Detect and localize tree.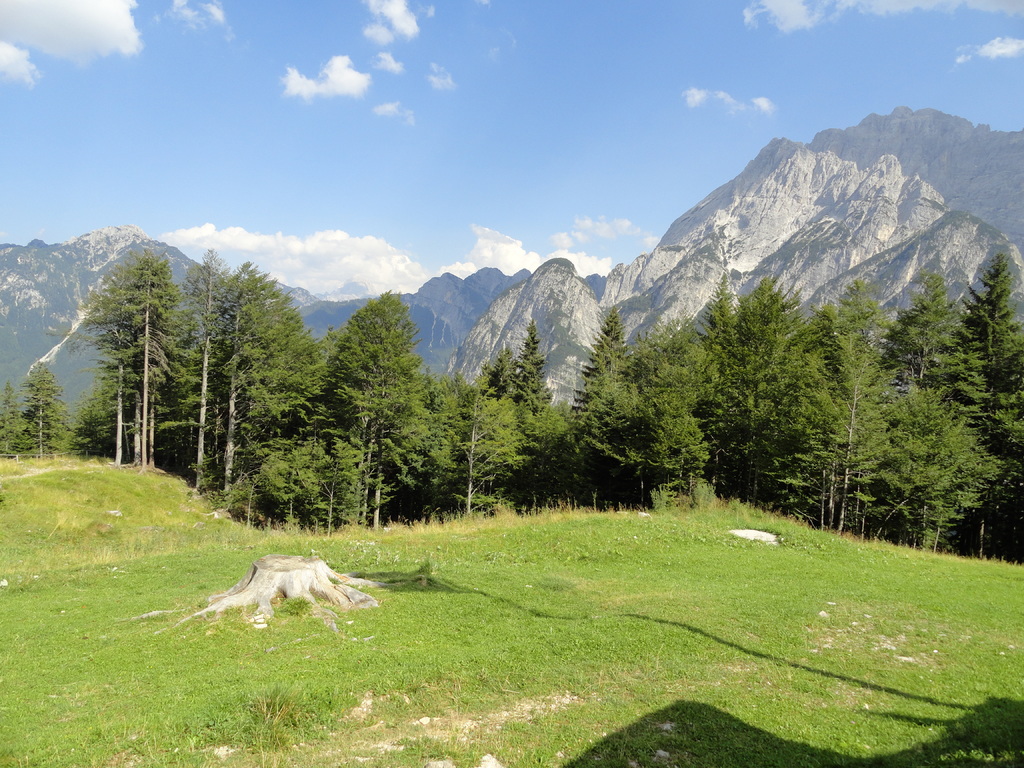
Localized at BBox(67, 378, 120, 462).
